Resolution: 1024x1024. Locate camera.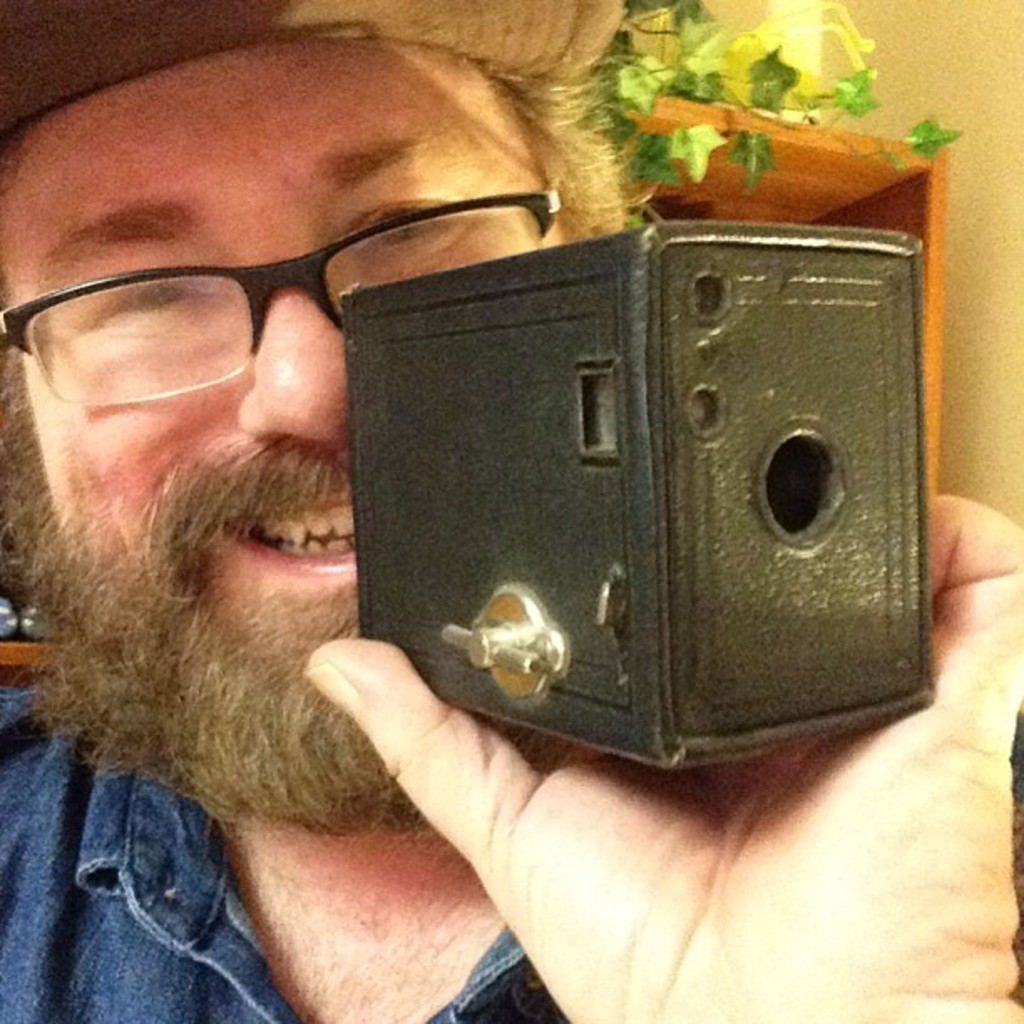
<region>340, 216, 939, 766</region>.
